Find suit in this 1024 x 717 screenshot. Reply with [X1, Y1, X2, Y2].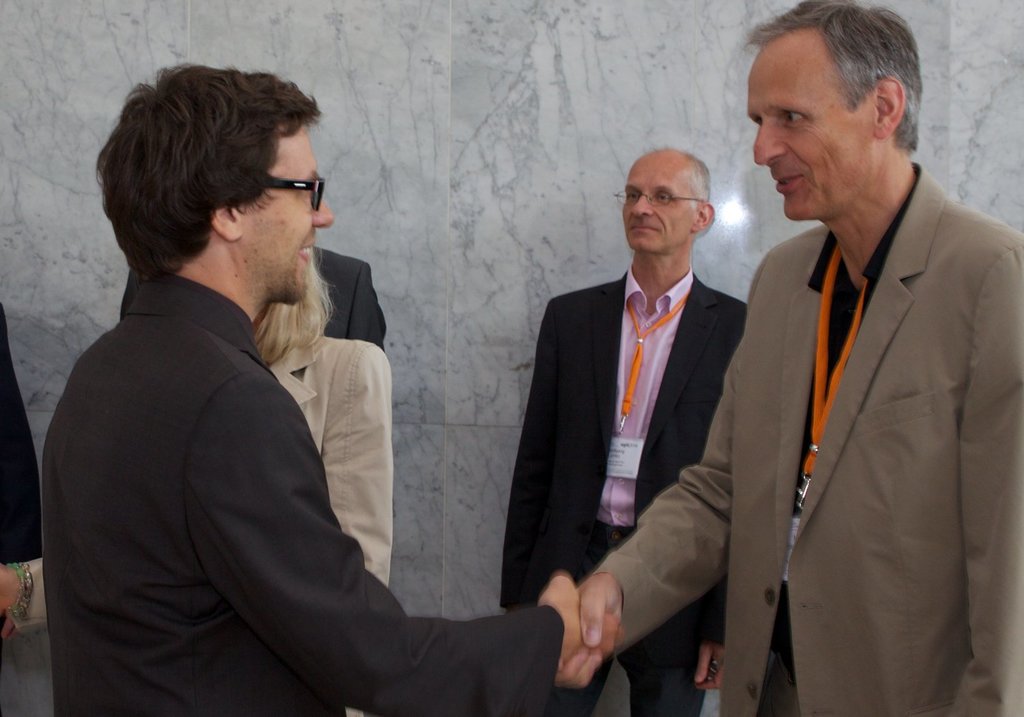
[500, 271, 743, 716].
